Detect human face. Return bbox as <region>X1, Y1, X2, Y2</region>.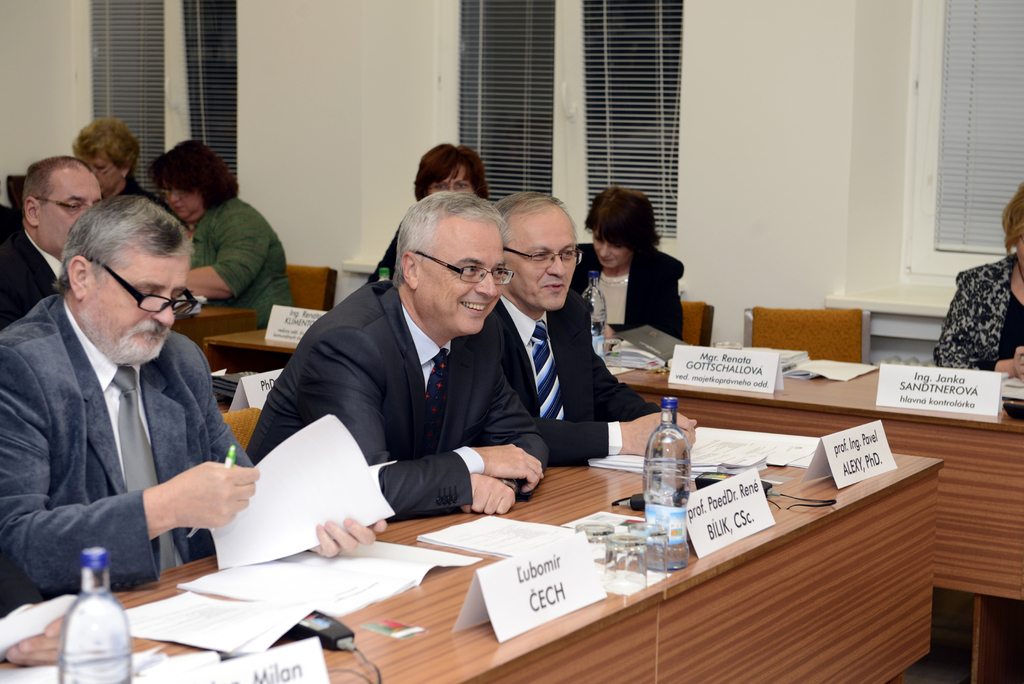
<region>420, 220, 507, 334</region>.
